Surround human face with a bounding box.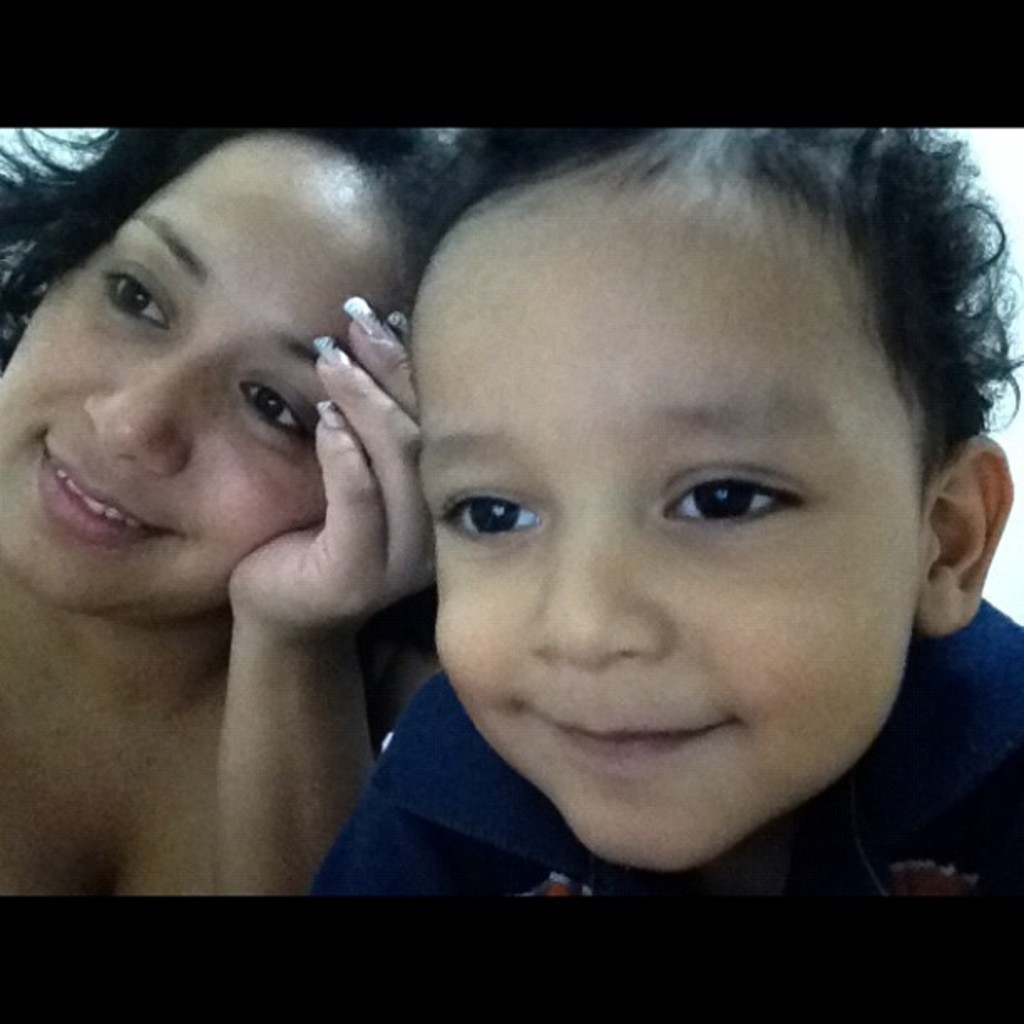
x1=417 y1=159 x2=920 y2=868.
